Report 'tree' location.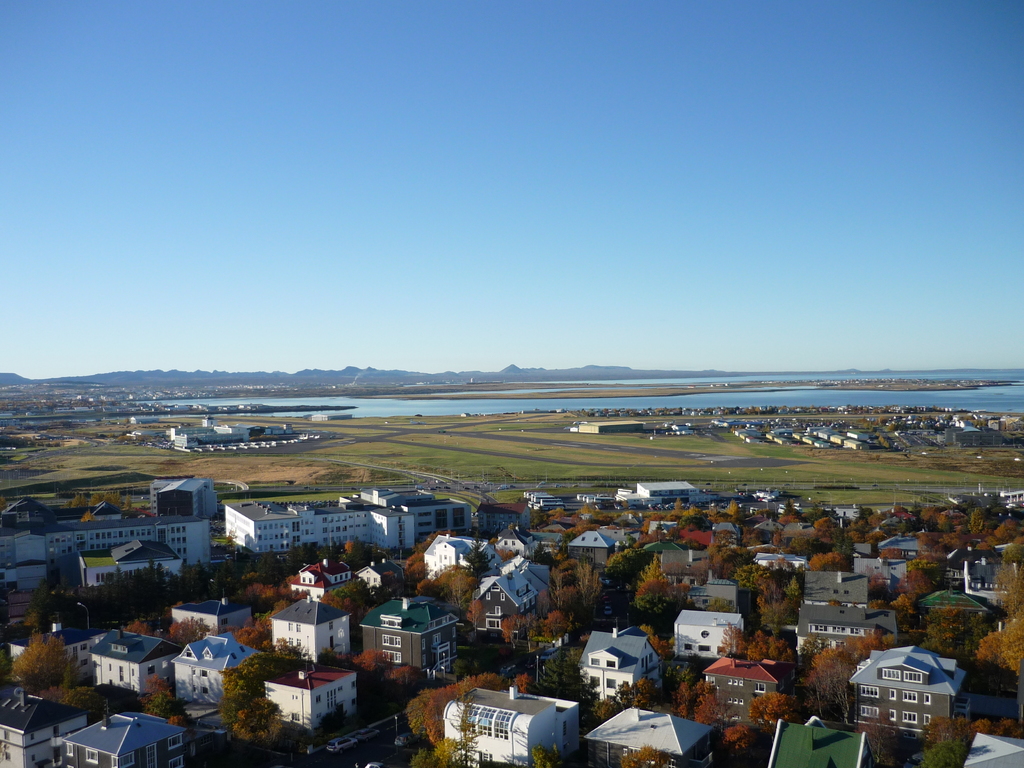
Report: Rect(640, 626, 671, 656).
